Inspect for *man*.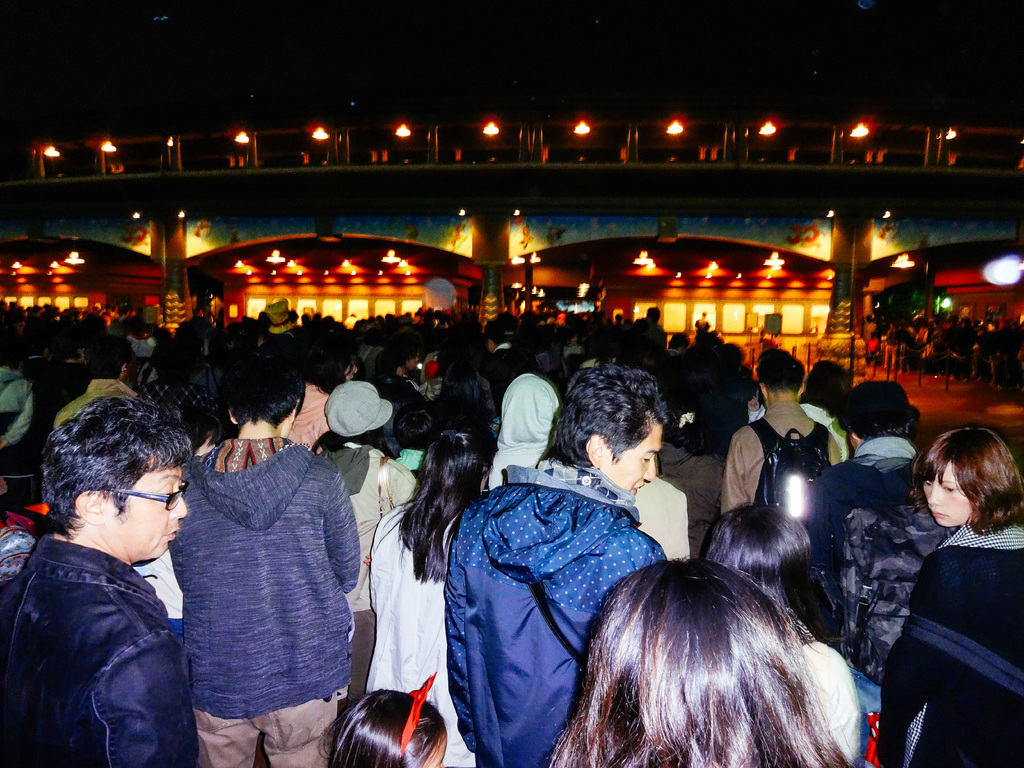
Inspection: <box>723,353,846,529</box>.
